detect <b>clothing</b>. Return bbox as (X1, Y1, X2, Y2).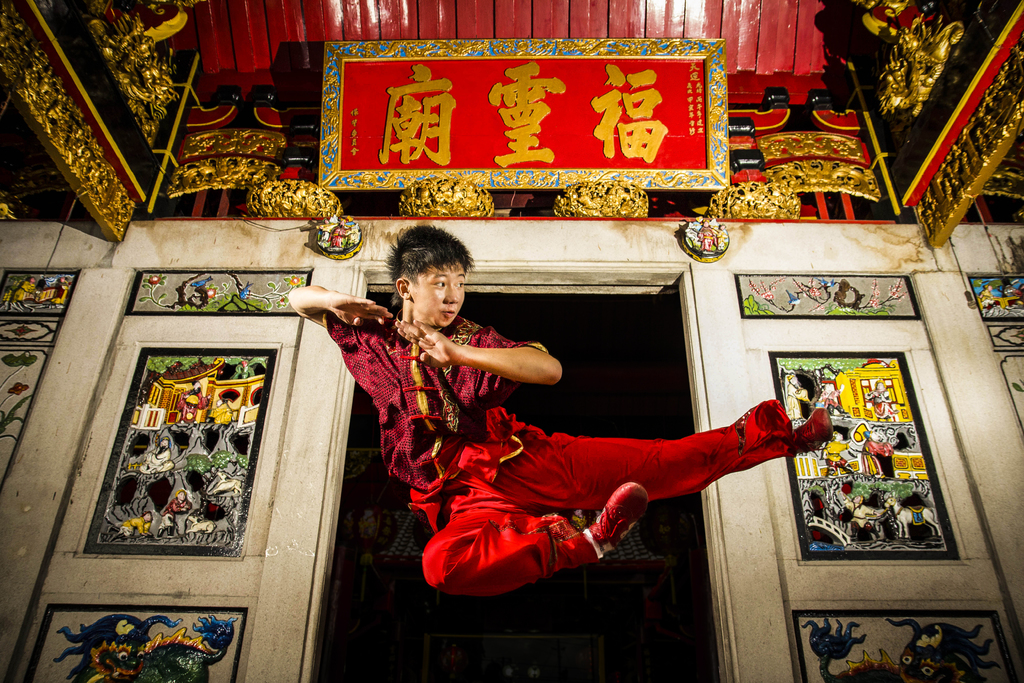
(376, 307, 778, 601).
